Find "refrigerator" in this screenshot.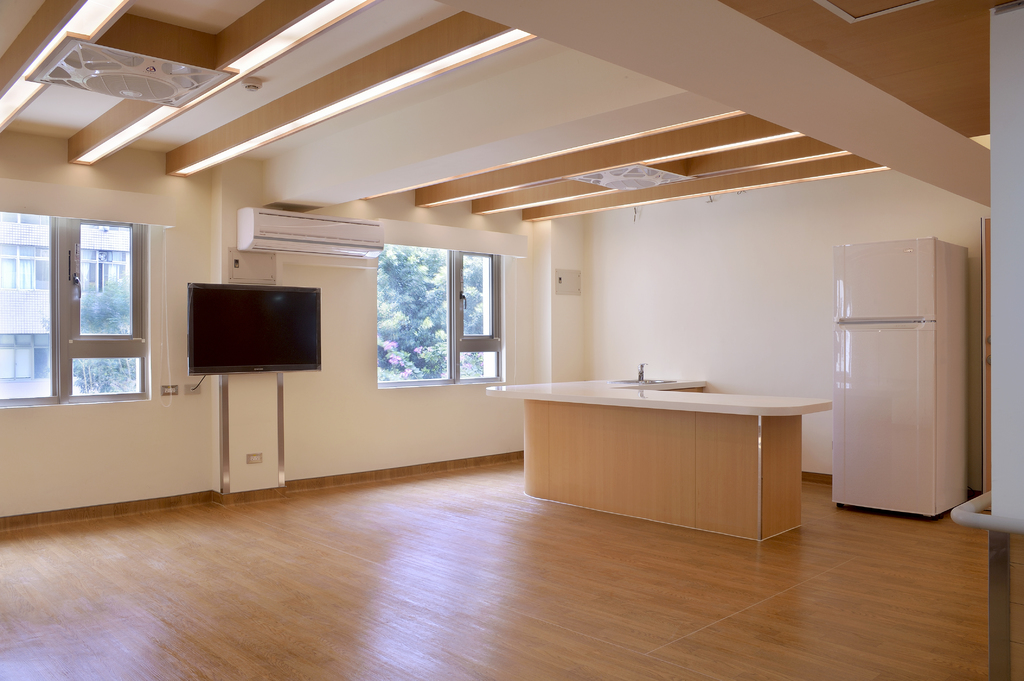
The bounding box for "refrigerator" is [left=831, top=247, right=988, bottom=524].
